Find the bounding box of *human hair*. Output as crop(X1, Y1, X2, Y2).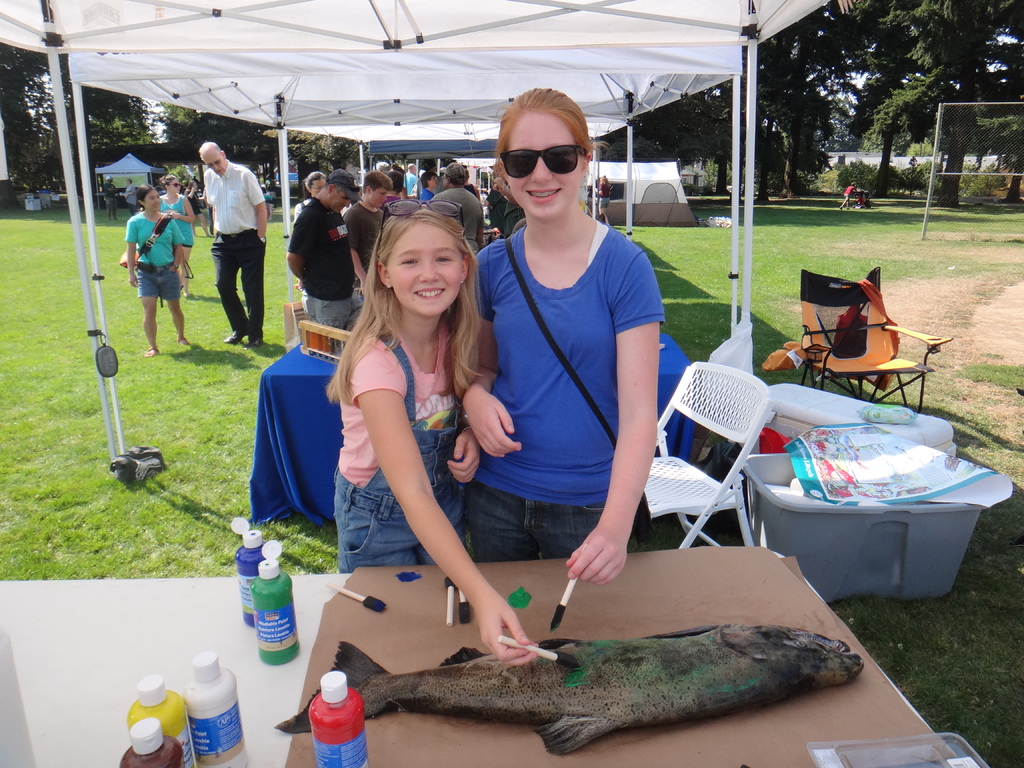
crop(310, 167, 327, 188).
